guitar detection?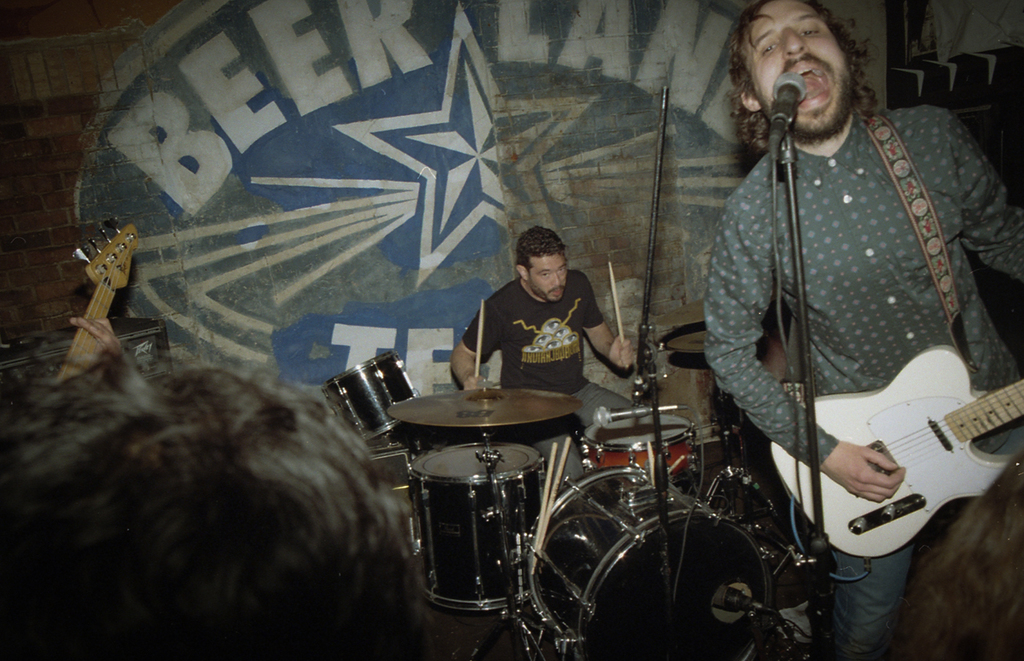
Rect(55, 217, 145, 380)
